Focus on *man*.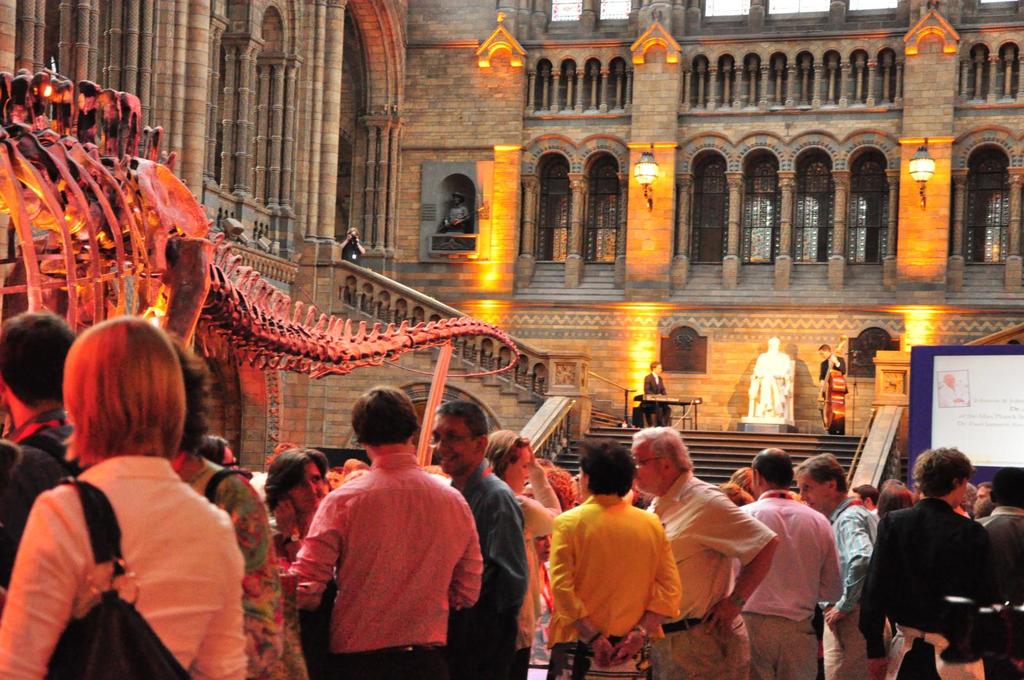
Focused at bbox=(849, 438, 995, 676).
